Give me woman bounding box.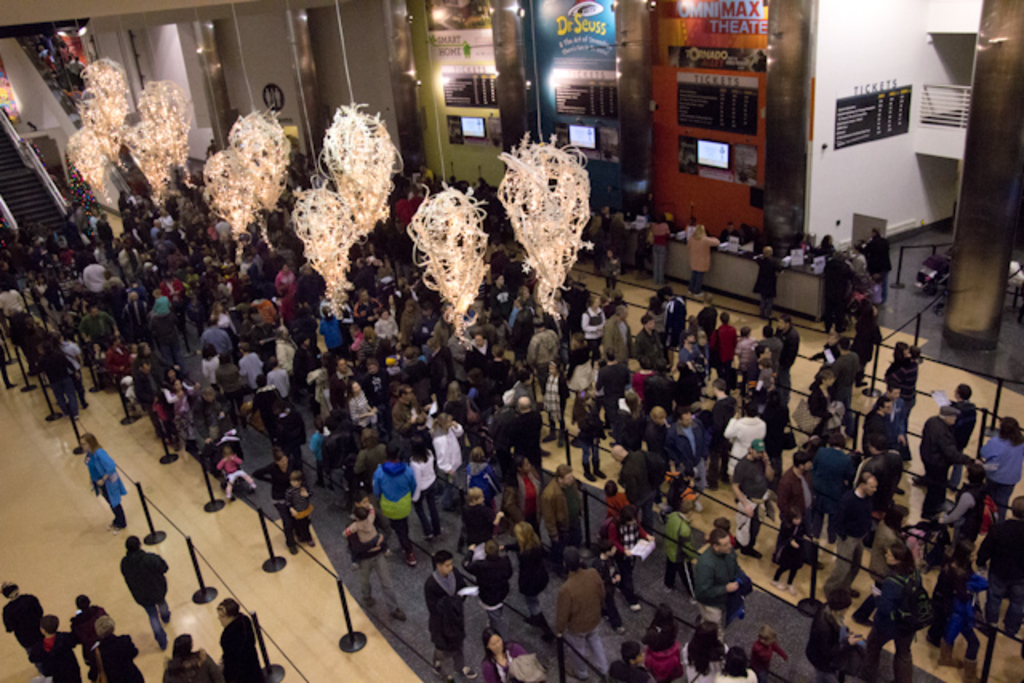
box=[478, 624, 533, 681].
